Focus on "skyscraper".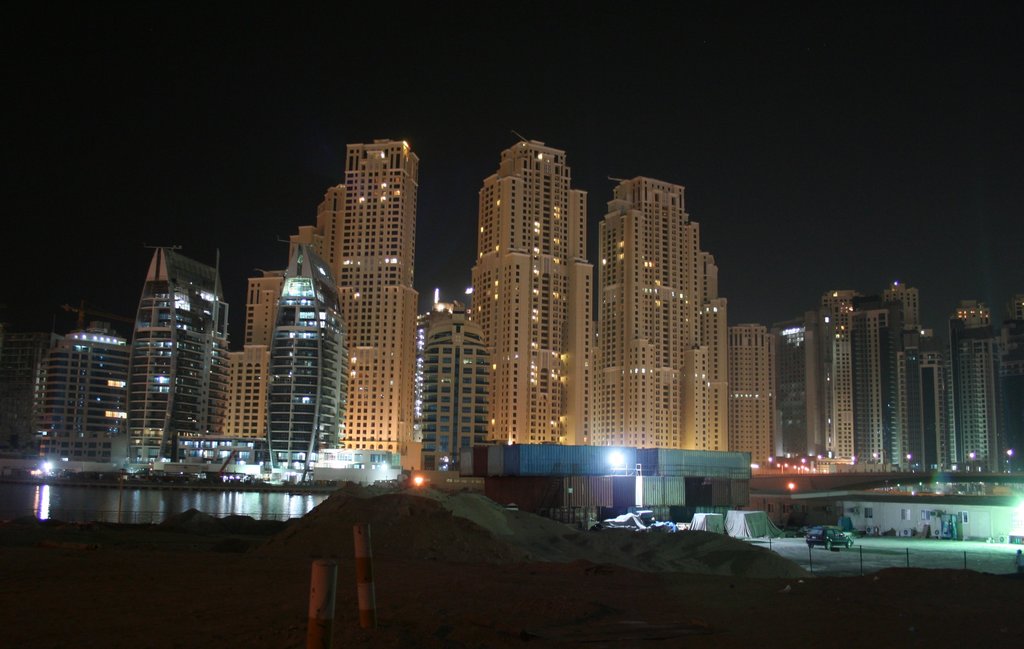
Focused at {"x1": 276, "y1": 125, "x2": 428, "y2": 469}.
